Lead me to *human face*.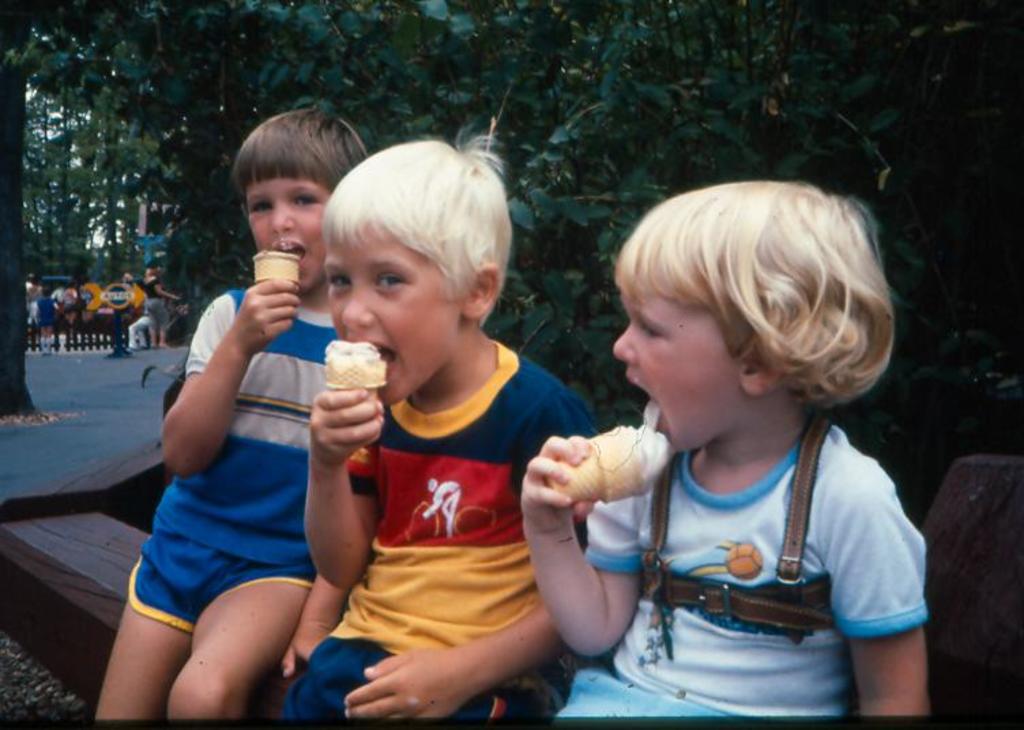
Lead to <bbox>323, 222, 459, 407</bbox>.
